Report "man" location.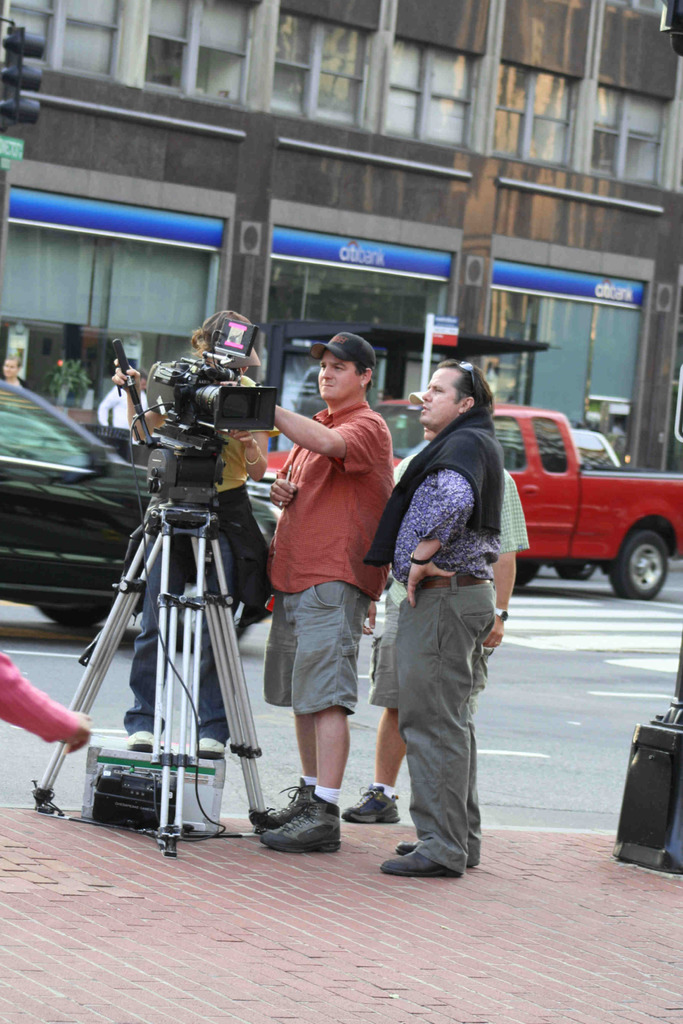
Report: <bbox>0, 357, 28, 390</bbox>.
